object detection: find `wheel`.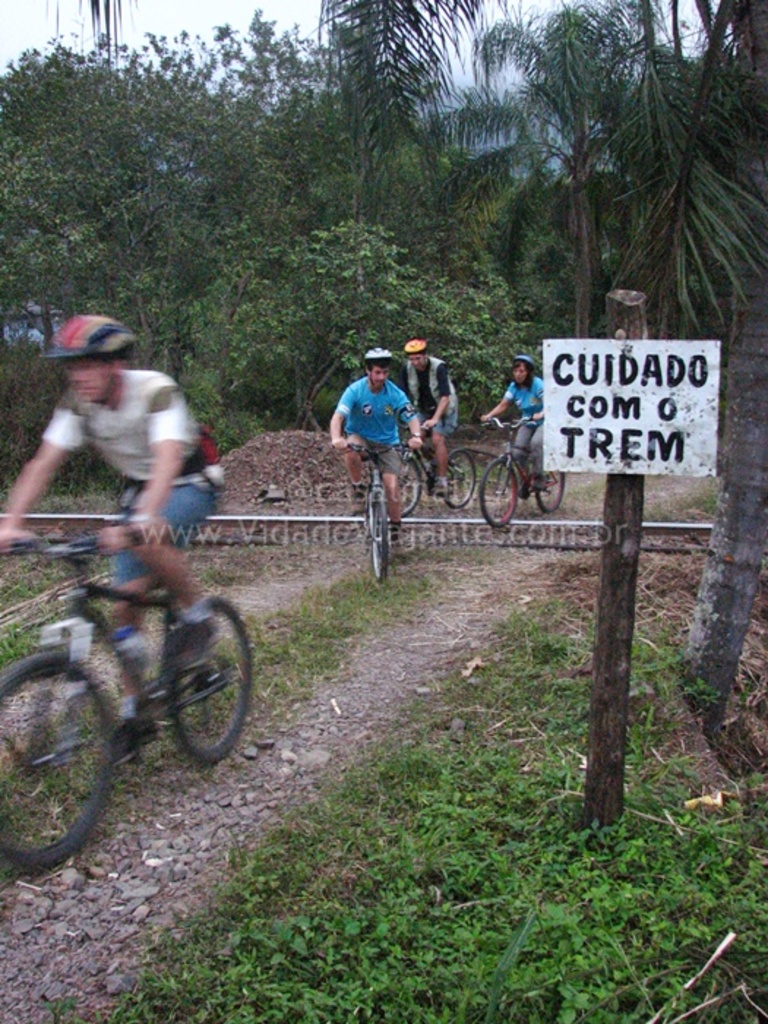
(x1=0, y1=641, x2=121, y2=872).
